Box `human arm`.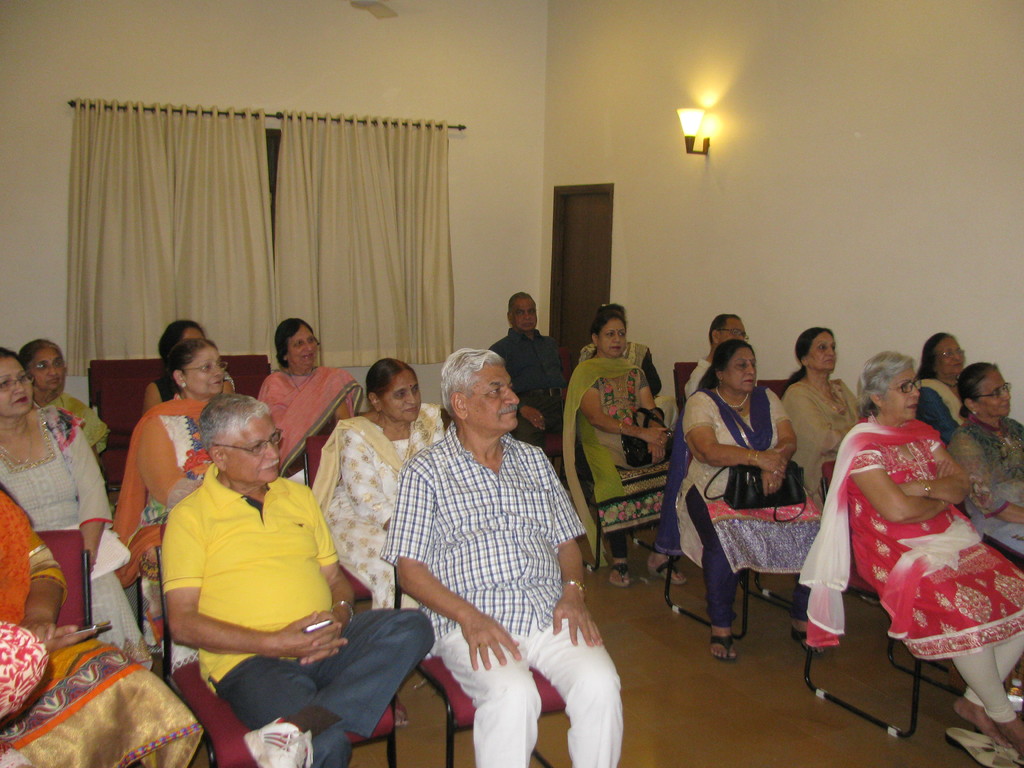
<box>680,395,790,479</box>.
